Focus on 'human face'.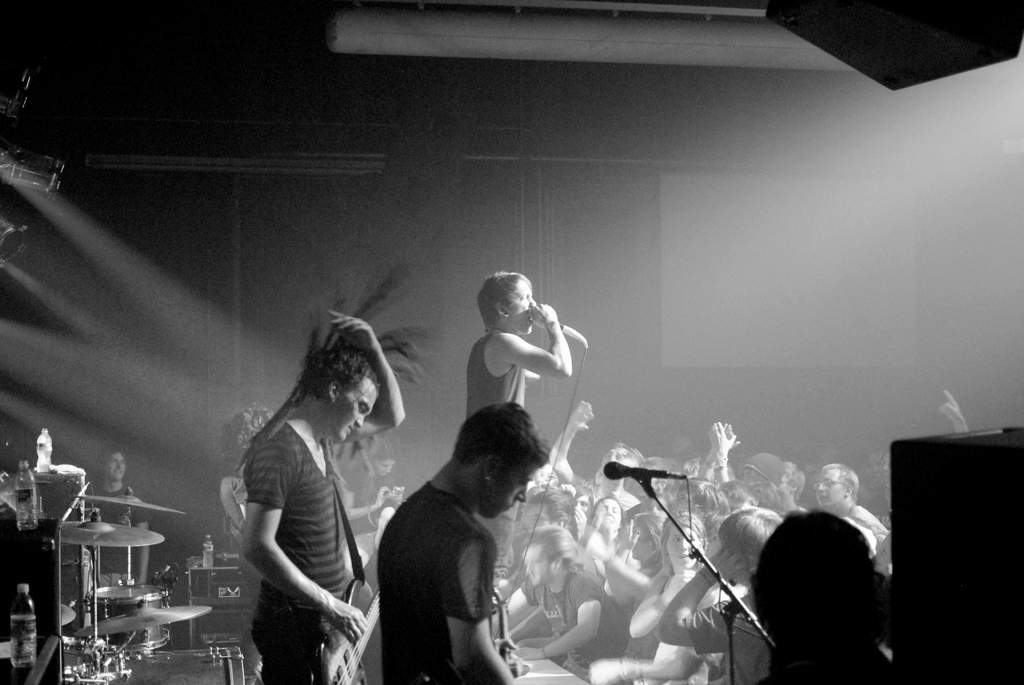
Focused at bbox(376, 459, 397, 476).
